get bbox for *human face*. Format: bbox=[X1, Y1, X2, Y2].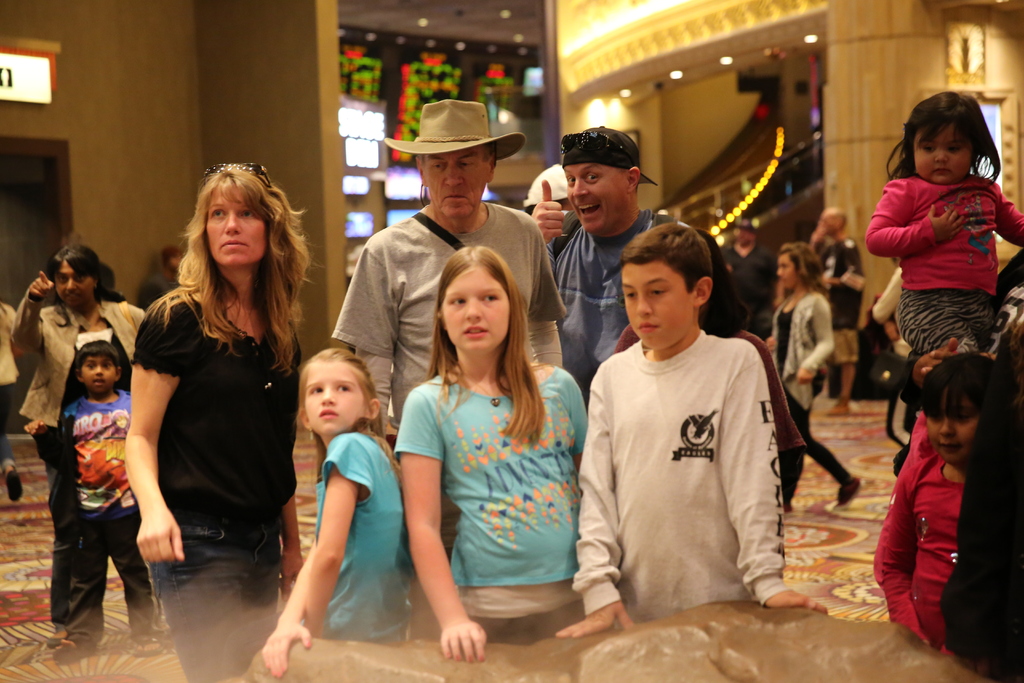
bbox=[201, 181, 267, 270].
